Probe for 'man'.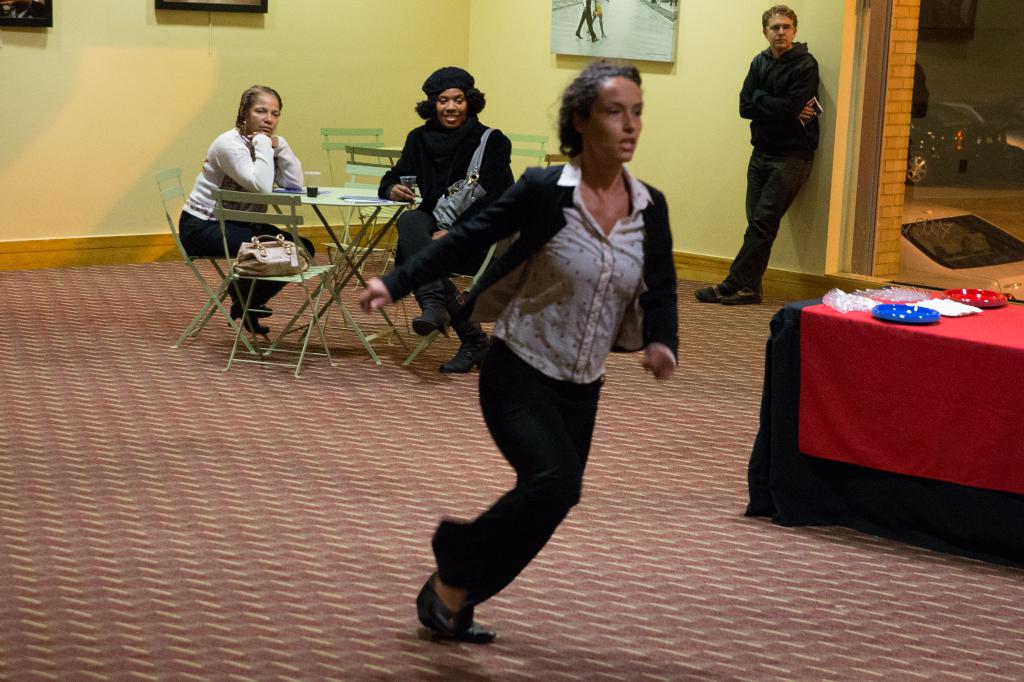
Probe result: box(701, 5, 836, 301).
